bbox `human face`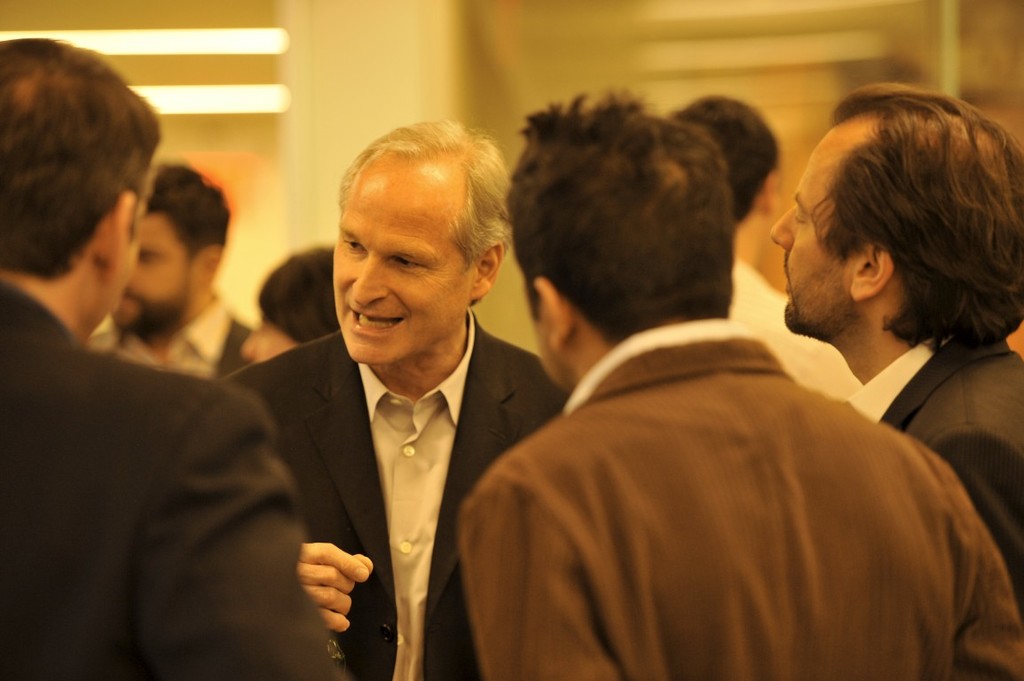
332, 149, 471, 361
